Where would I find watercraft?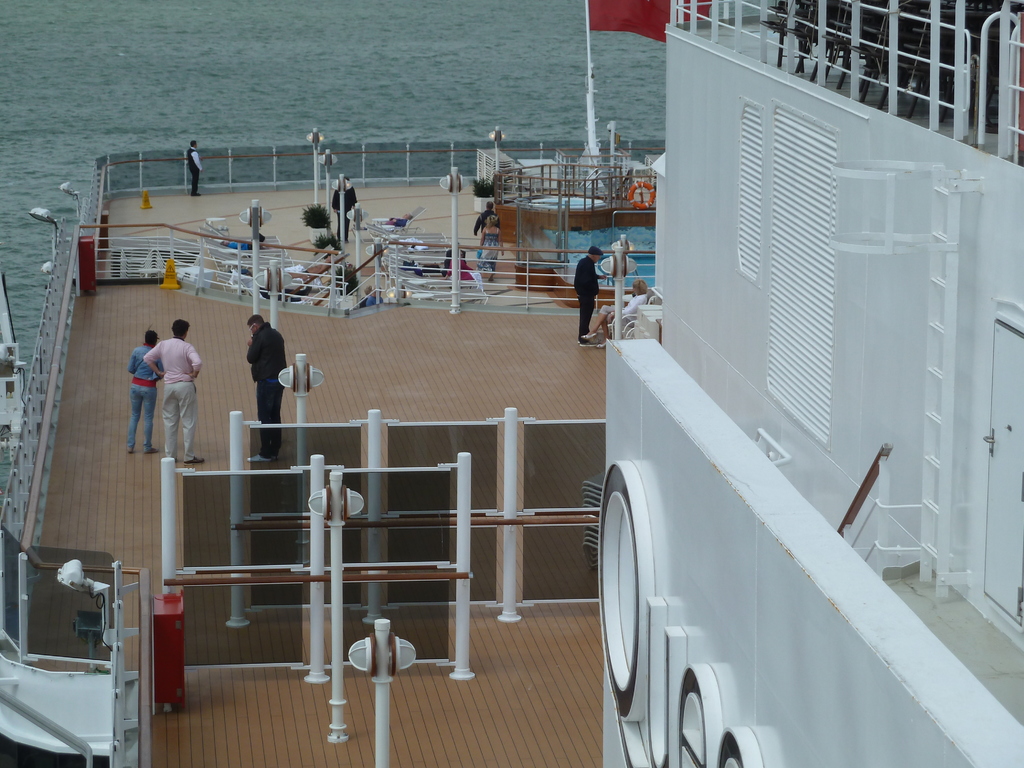
At [left=0, top=0, right=1023, bottom=767].
